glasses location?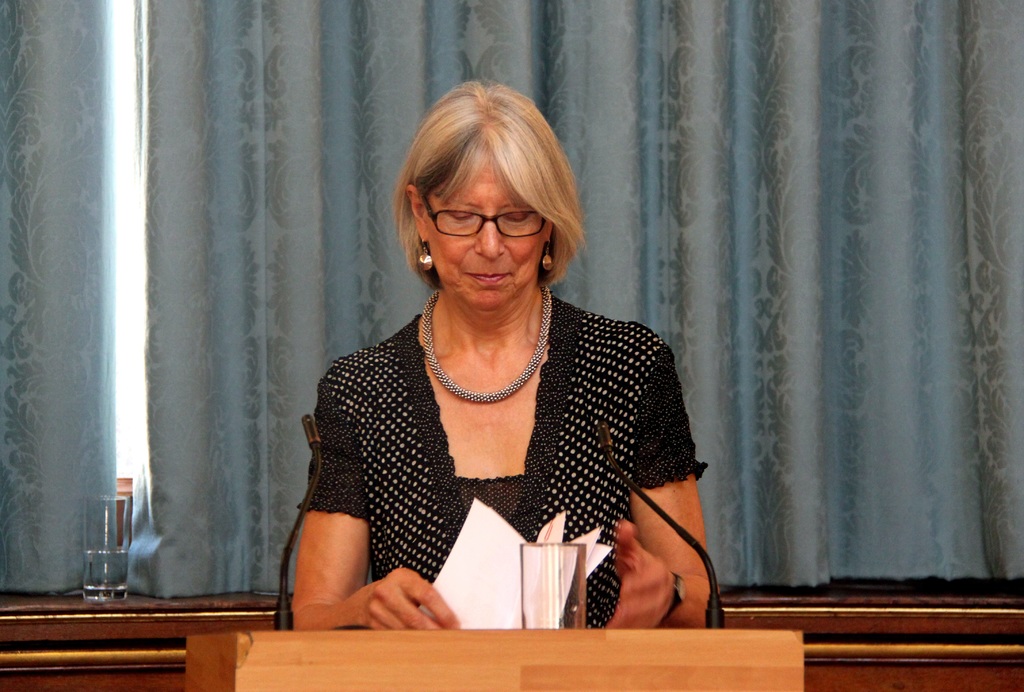
locate(401, 195, 556, 245)
